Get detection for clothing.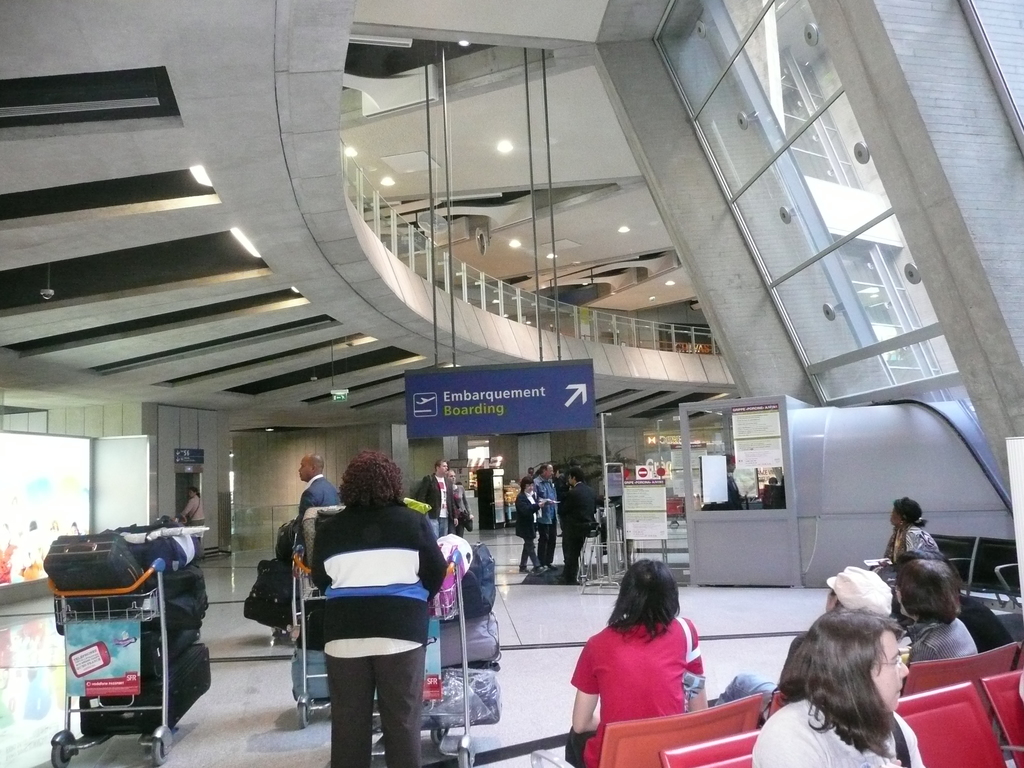
Detection: Rect(299, 495, 444, 767).
